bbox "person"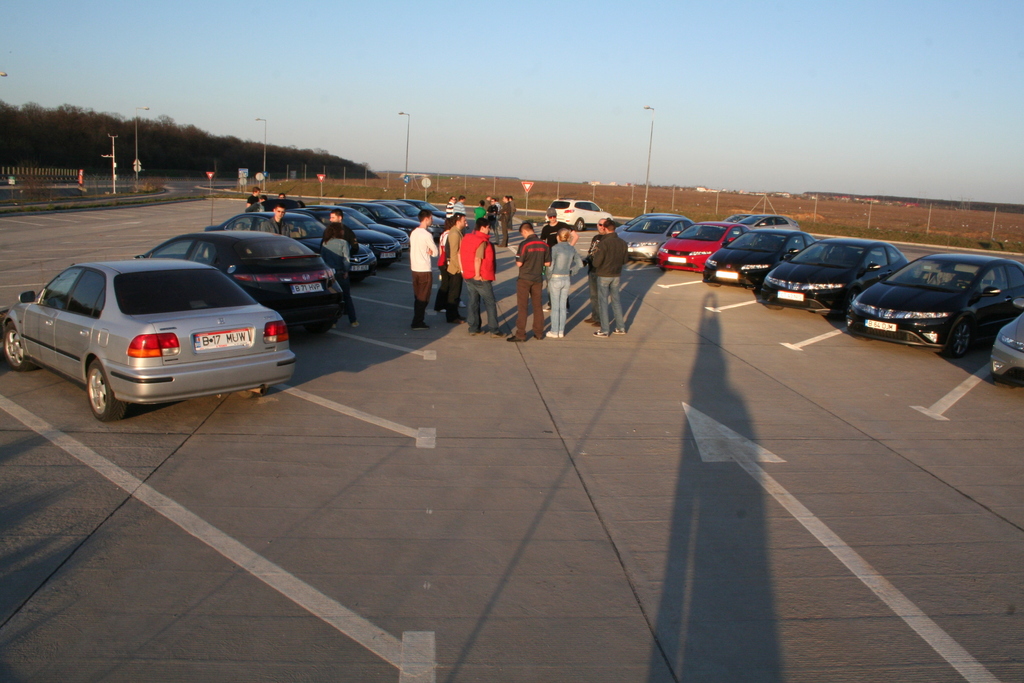
<region>404, 206, 435, 332</region>
